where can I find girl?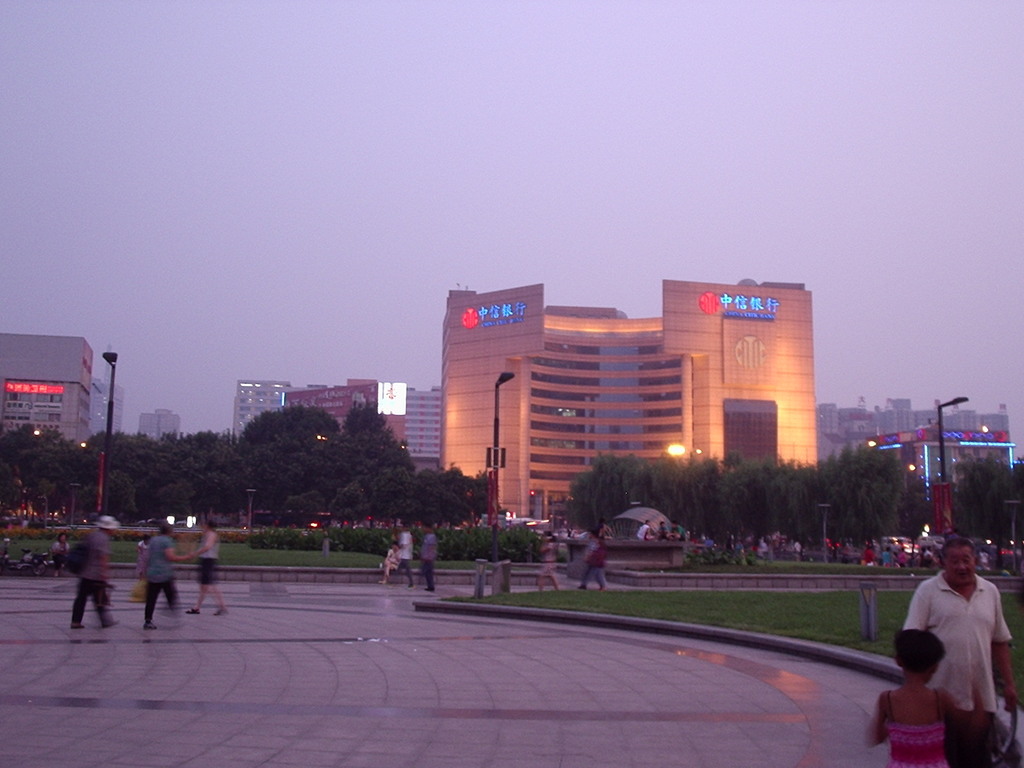
You can find it at Rect(868, 630, 983, 767).
